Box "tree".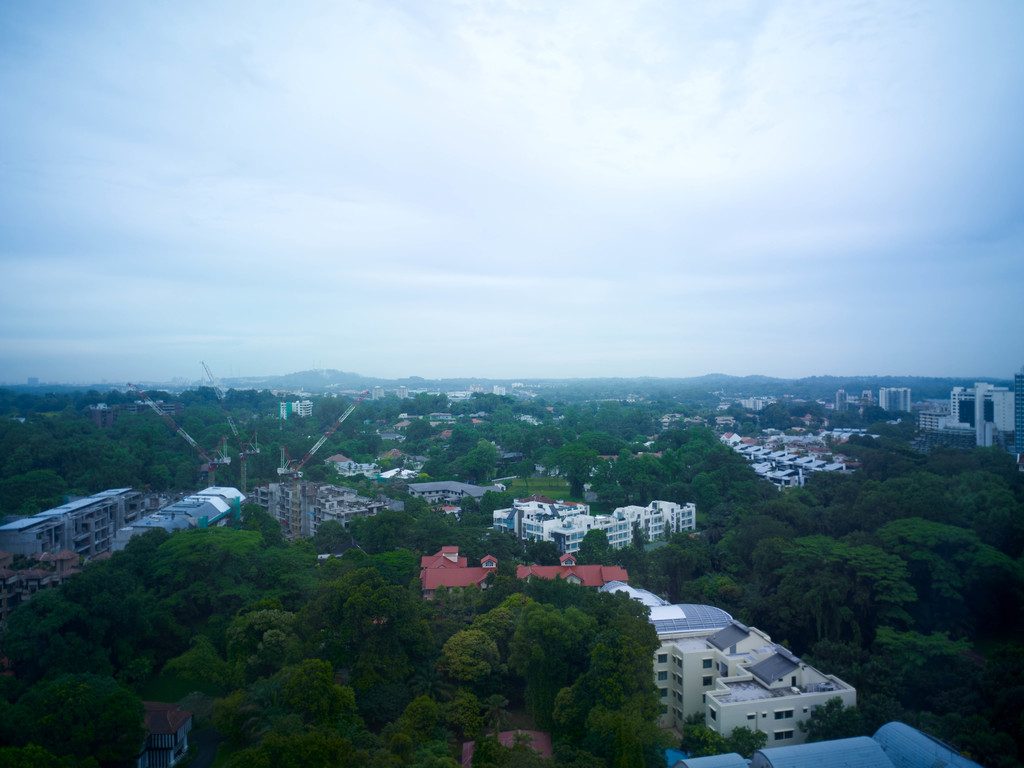
9 674 145 767.
